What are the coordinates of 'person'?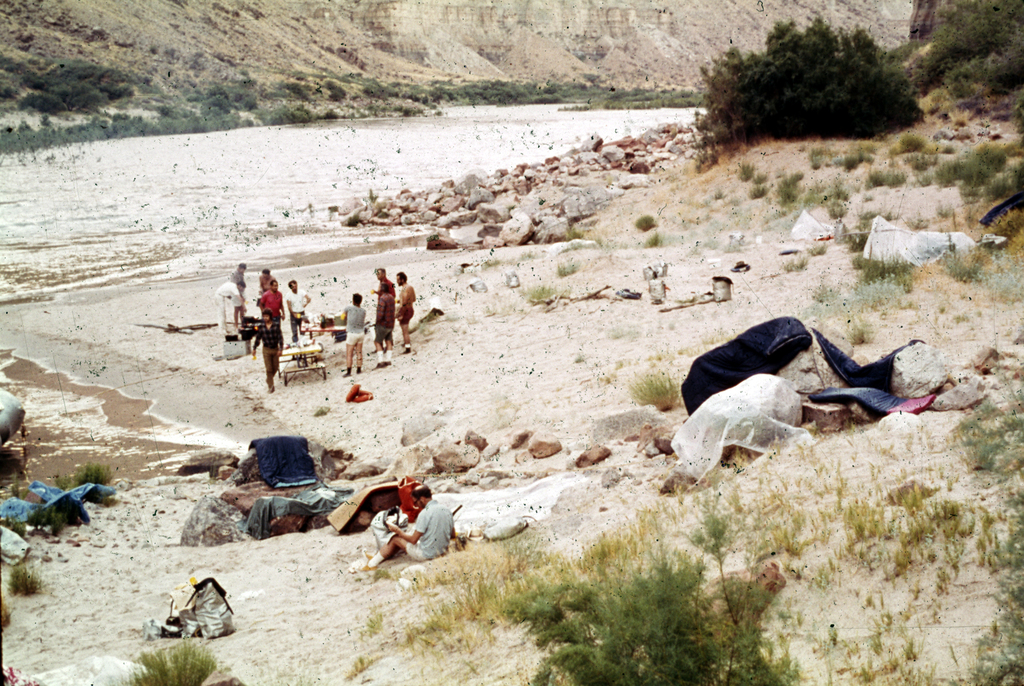
{"x1": 343, "y1": 293, "x2": 367, "y2": 376}.
